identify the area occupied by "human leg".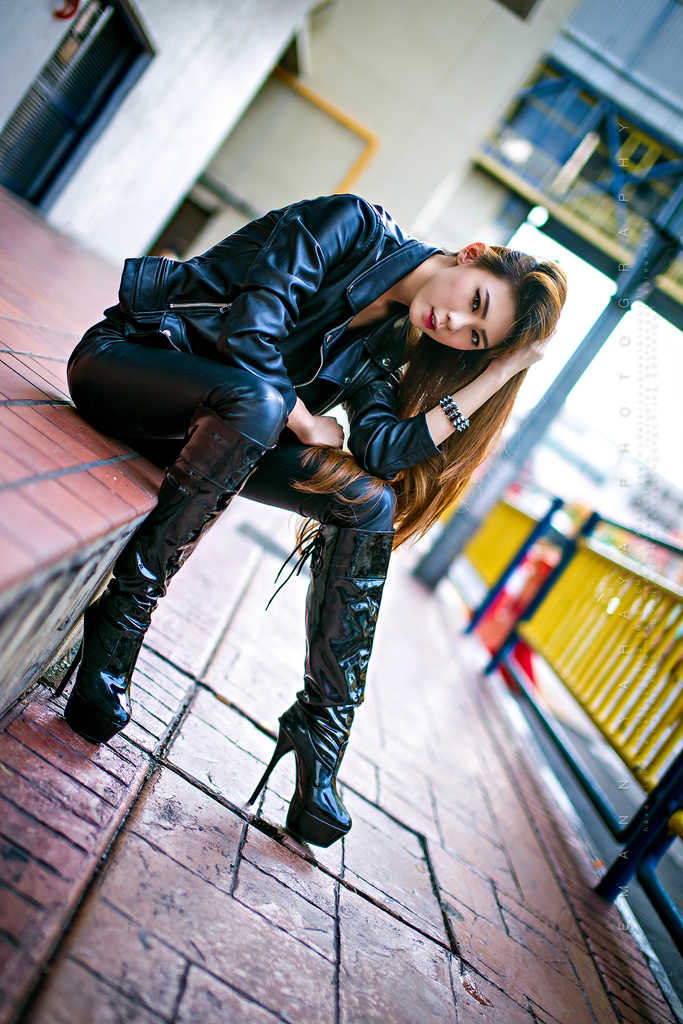
Area: l=236, t=469, r=395, b=851.
